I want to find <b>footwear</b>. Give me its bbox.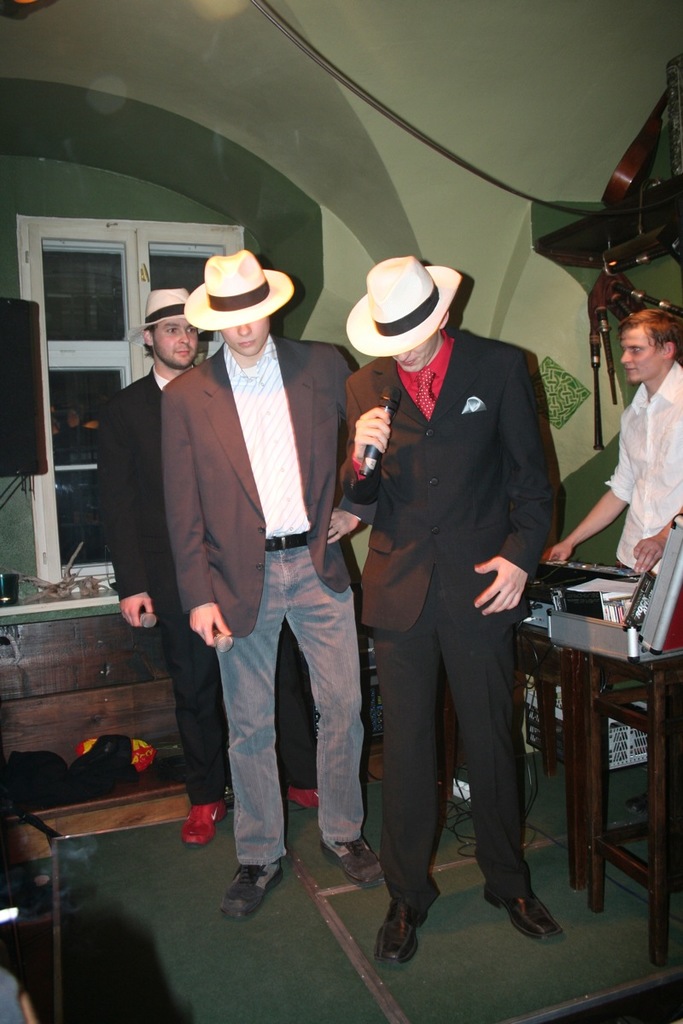
[178,800,226,846].
